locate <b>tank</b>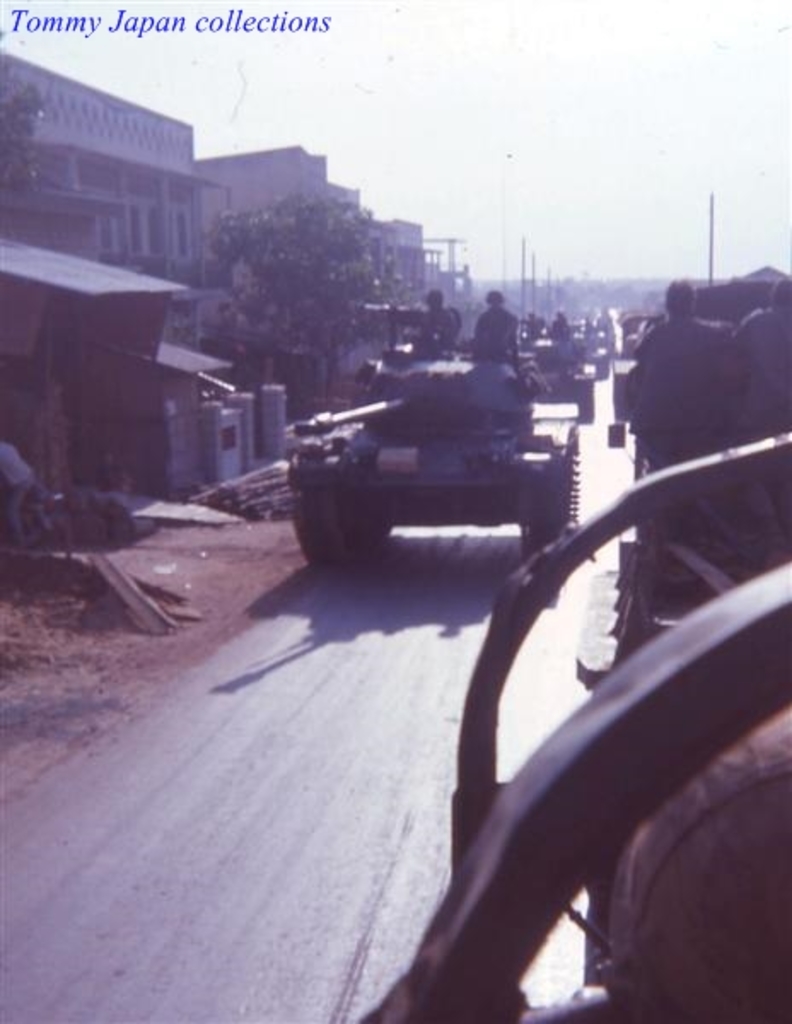
<region>278, 305, 585, 567</region>
